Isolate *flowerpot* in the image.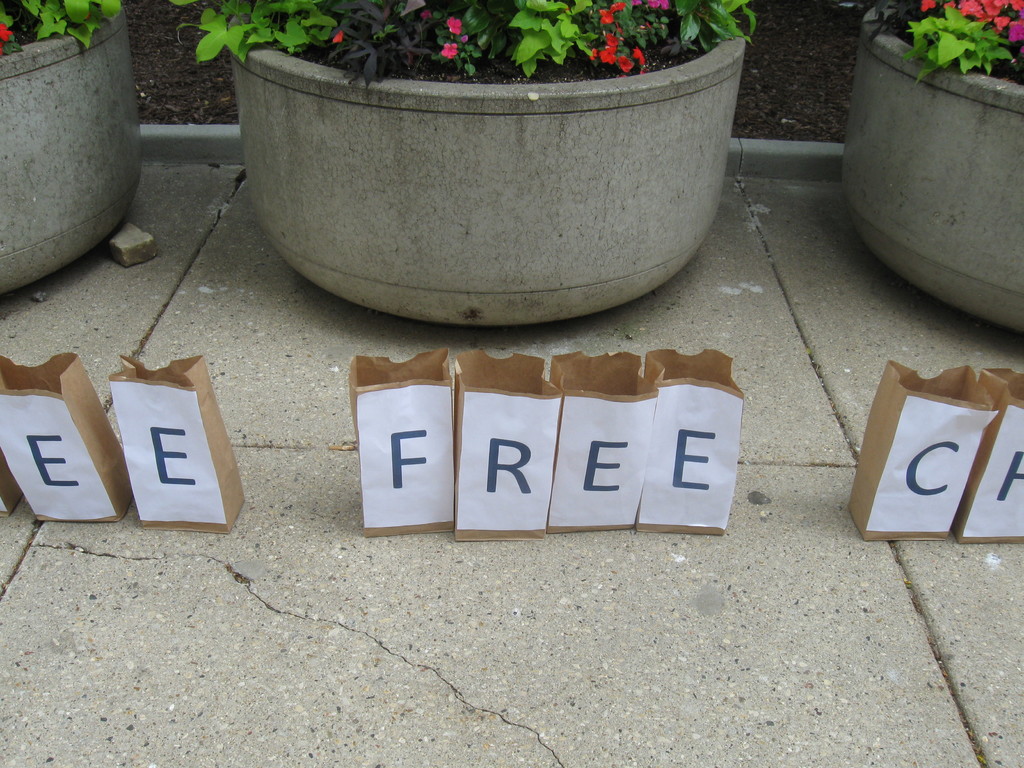
Isolated region: bbox(841, 0, 1023, 333).
